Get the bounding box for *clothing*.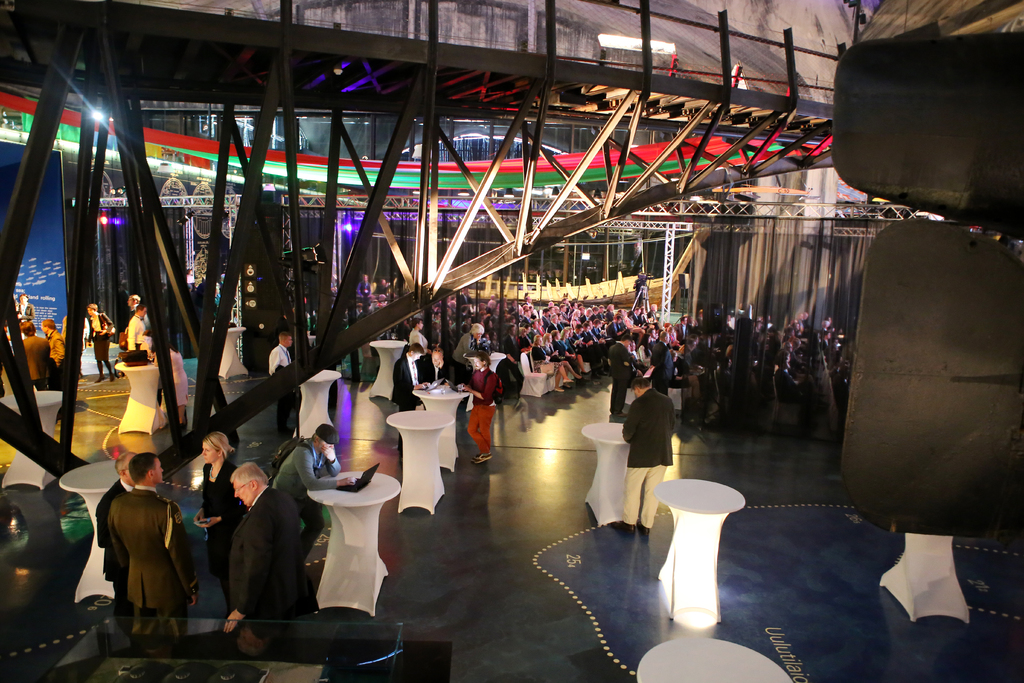
box=[499, 355, 522, 398].
